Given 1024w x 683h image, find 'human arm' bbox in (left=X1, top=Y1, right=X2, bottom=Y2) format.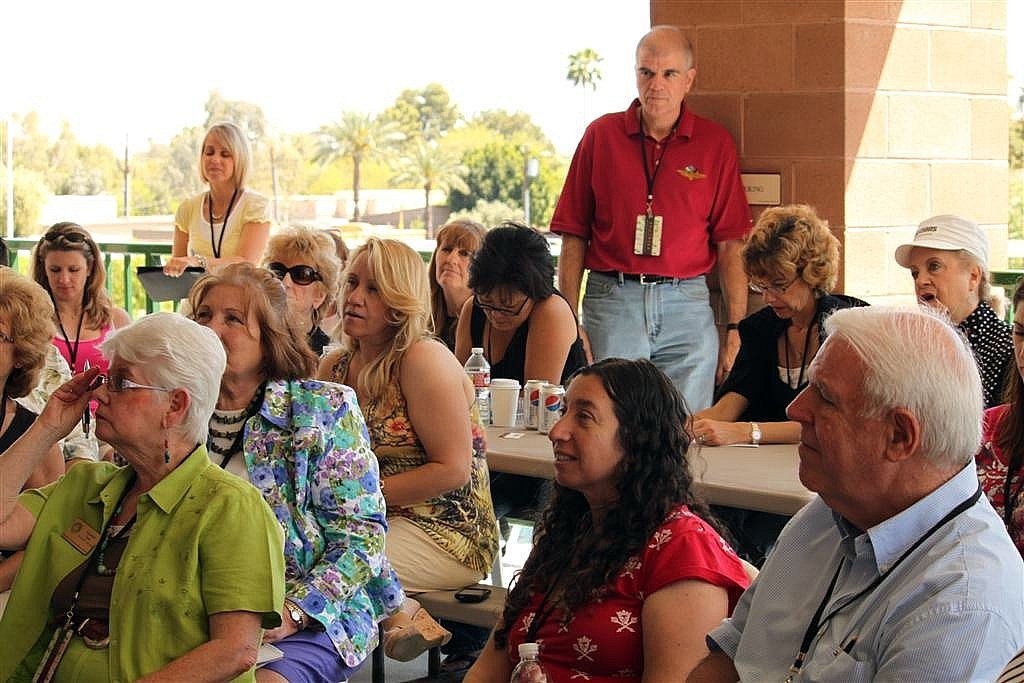
(left=713, top=122, right=759, bottom=381).
